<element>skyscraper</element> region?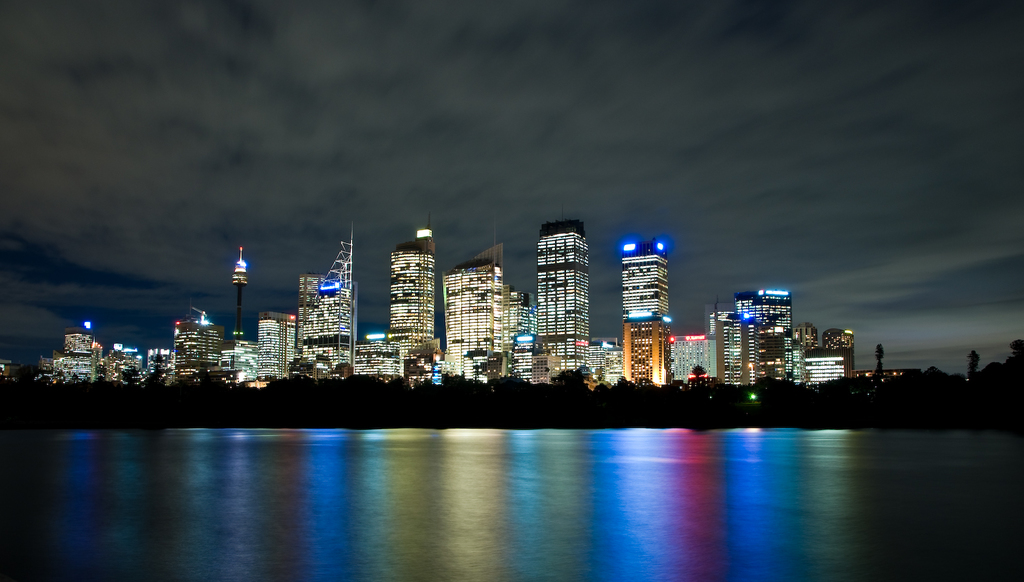
box(447, 257, 502, 376)
